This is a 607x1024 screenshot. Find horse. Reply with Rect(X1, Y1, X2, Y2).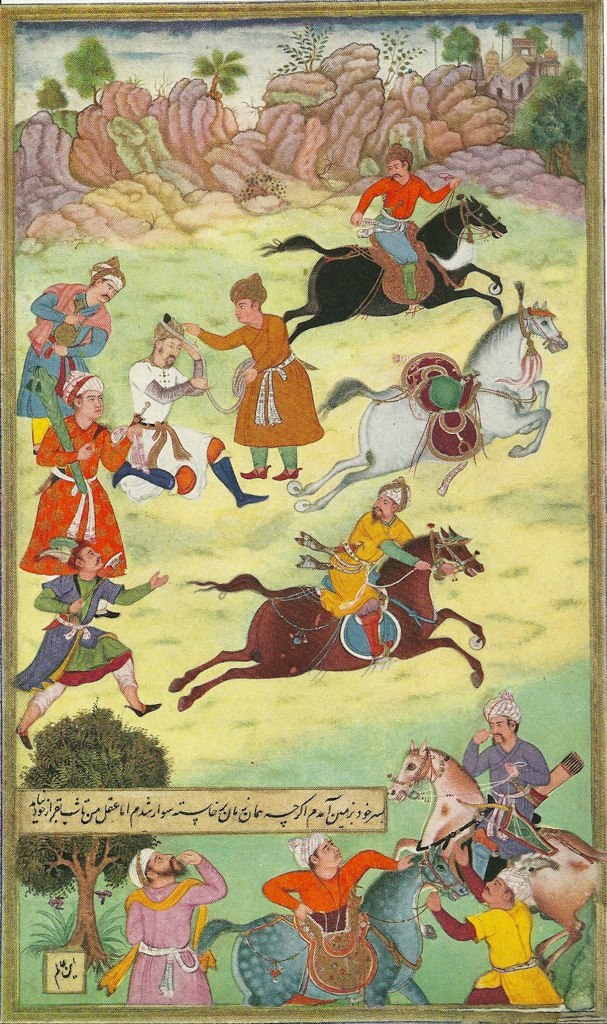
Rect(191, 838, 471, 1011).
